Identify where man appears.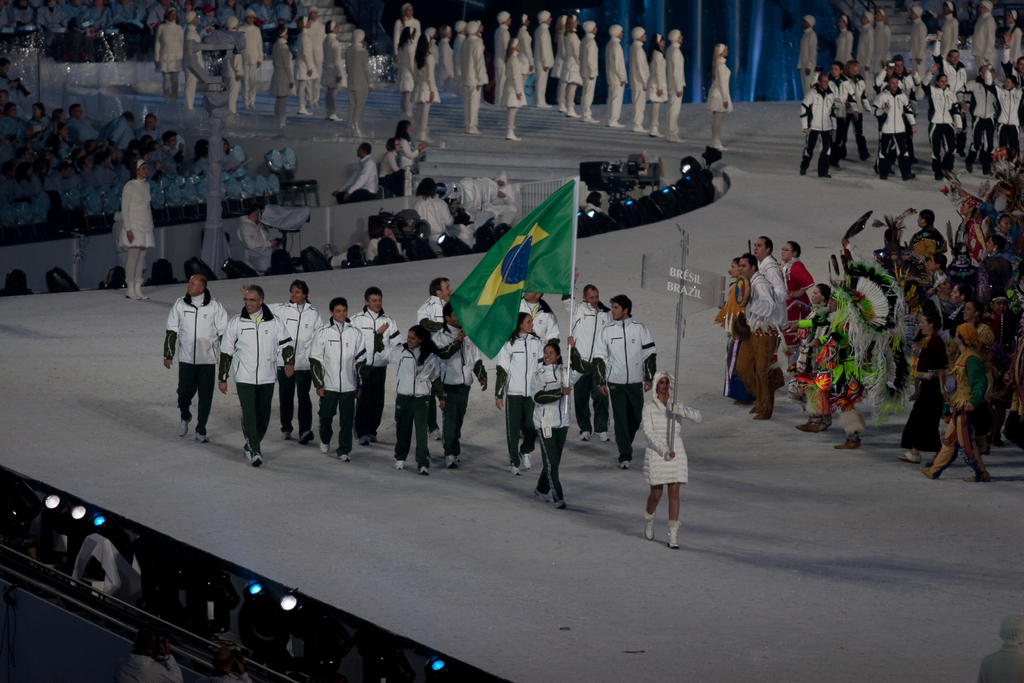
Appears at 738/252/781/422.
